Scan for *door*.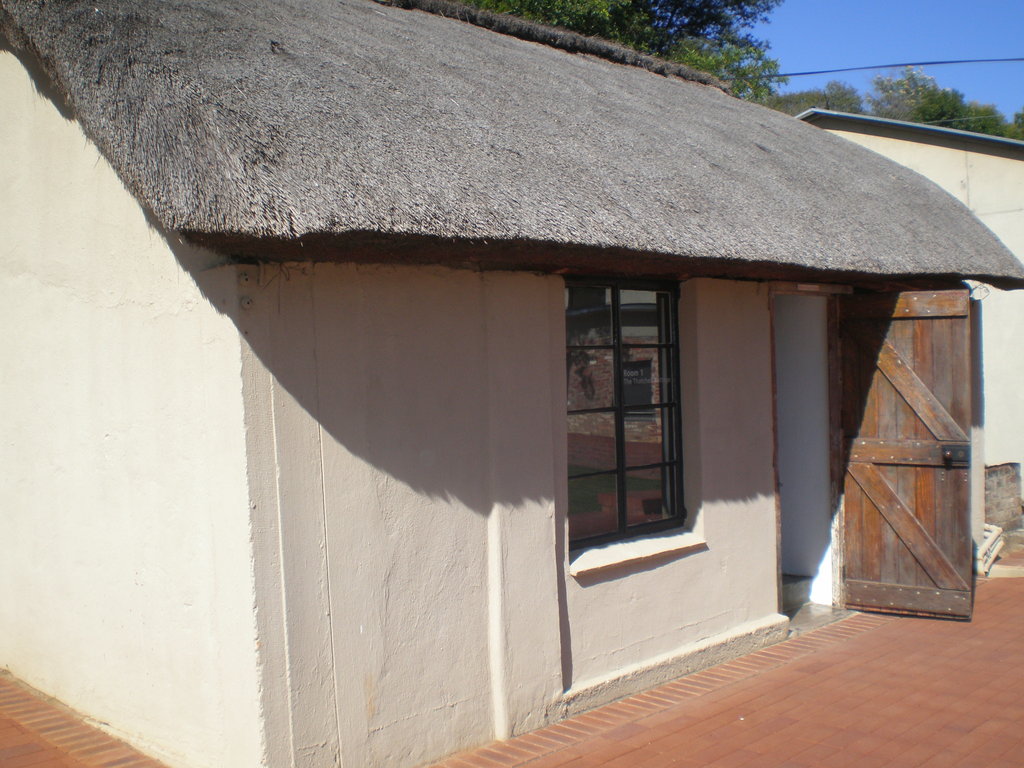
Scan result: 818/286/972/628.
